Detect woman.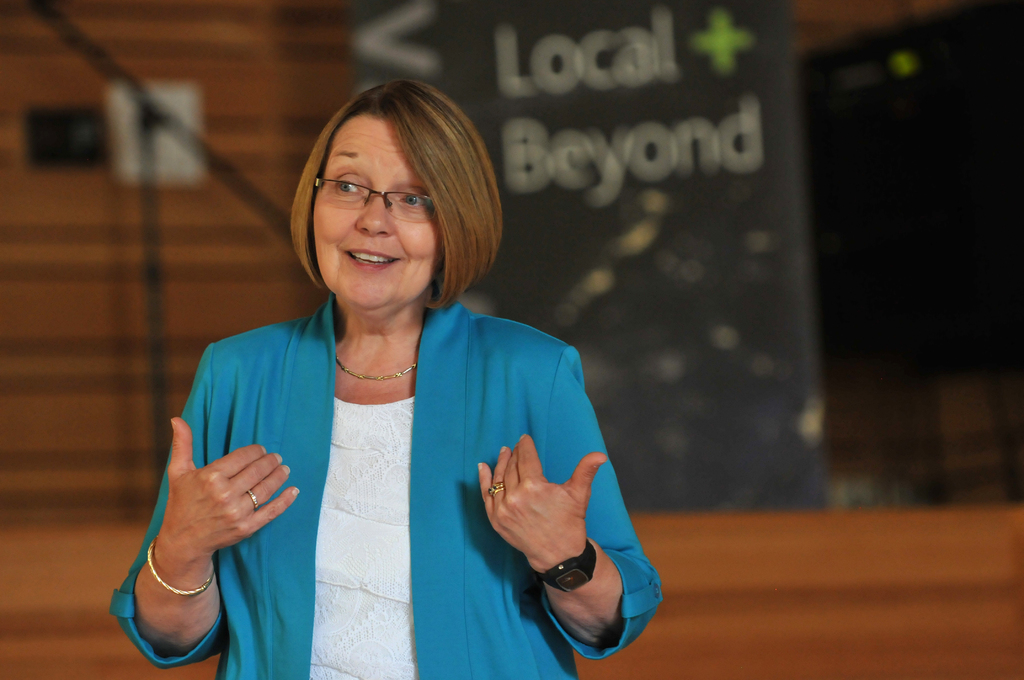
Detected at x1=104, y1=78, x2=666, y2=679.
